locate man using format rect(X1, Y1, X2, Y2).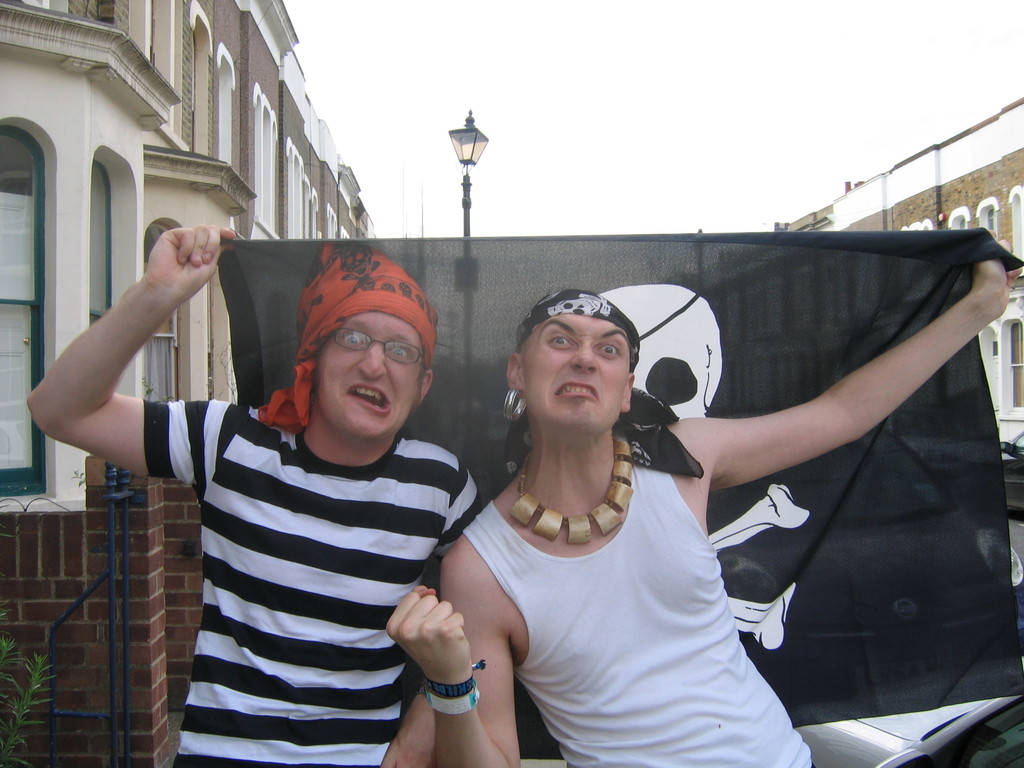
rect(387, 246, 1023, 767).
